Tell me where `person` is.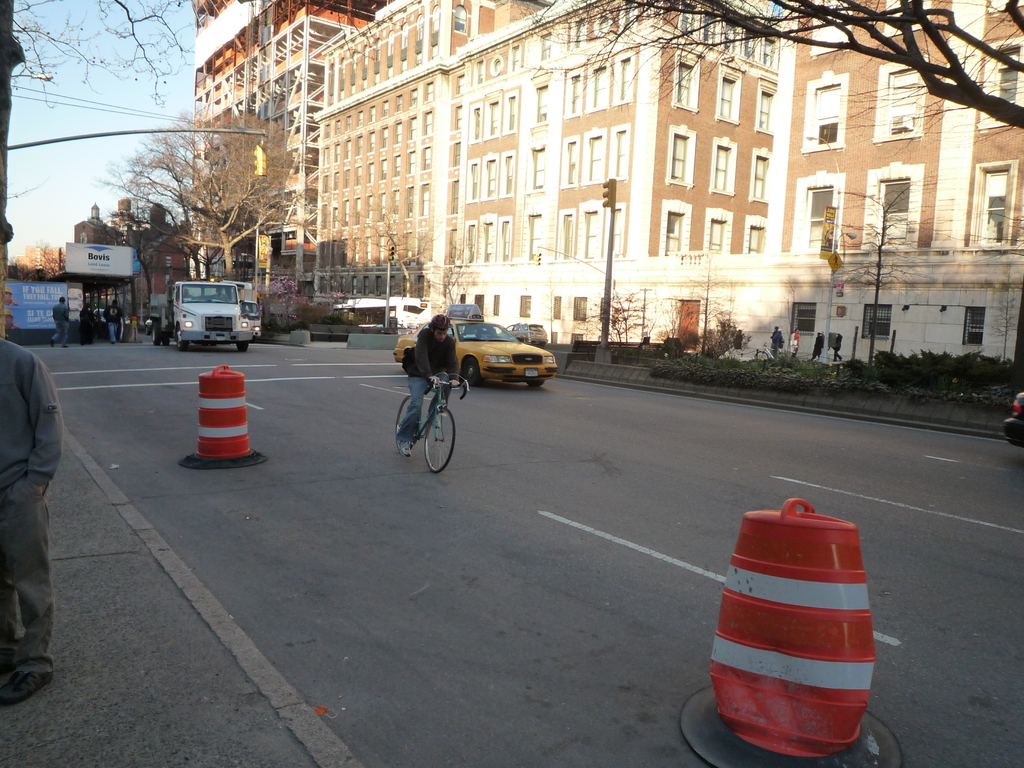
`person` is at (104, 300, 126, 344).
